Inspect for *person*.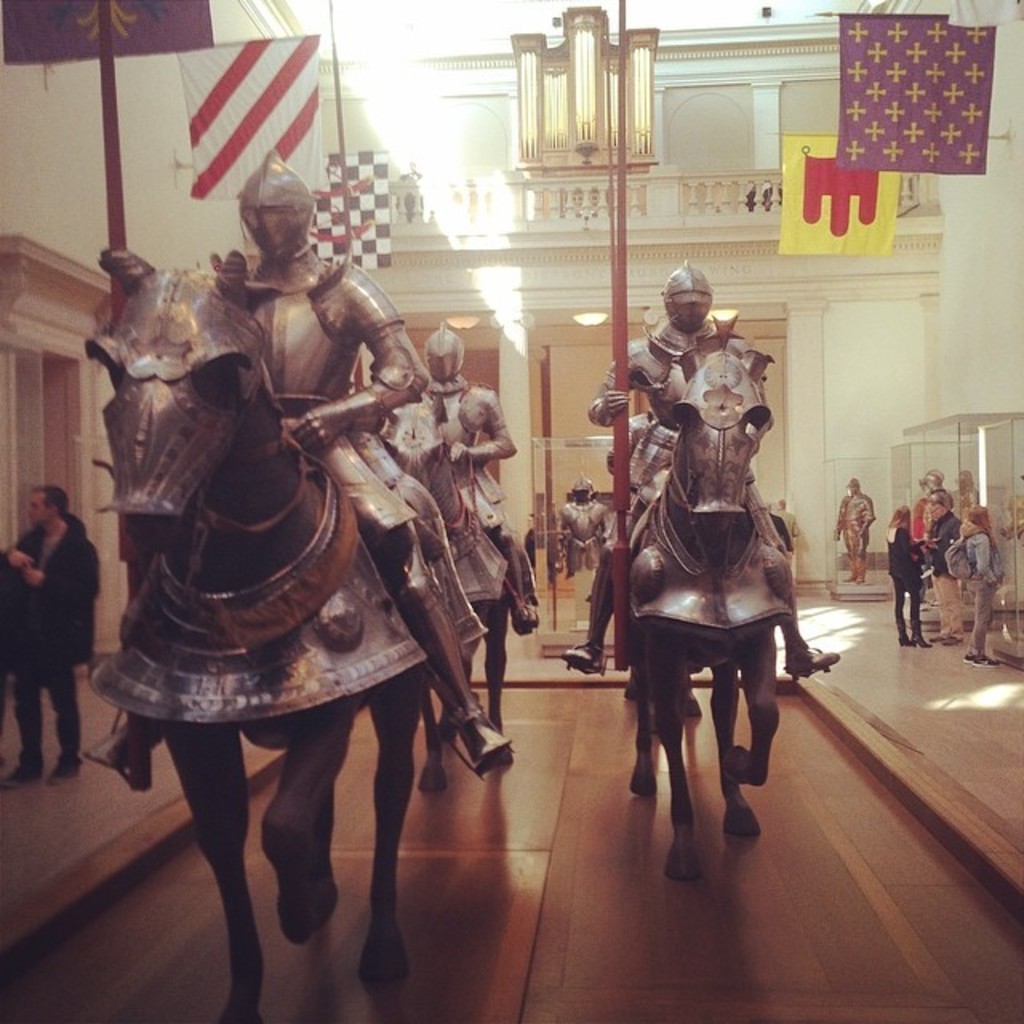
Inspection: <region>957, 501, 1000, 667</region>.
